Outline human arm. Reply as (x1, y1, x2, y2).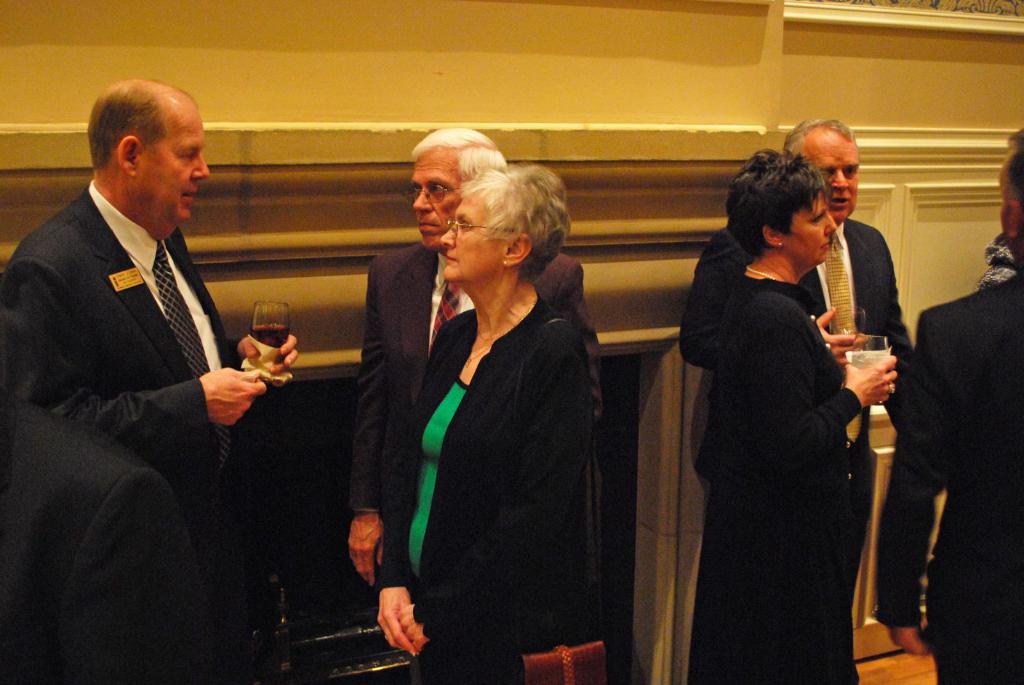
(225, 330, 304, 375).
